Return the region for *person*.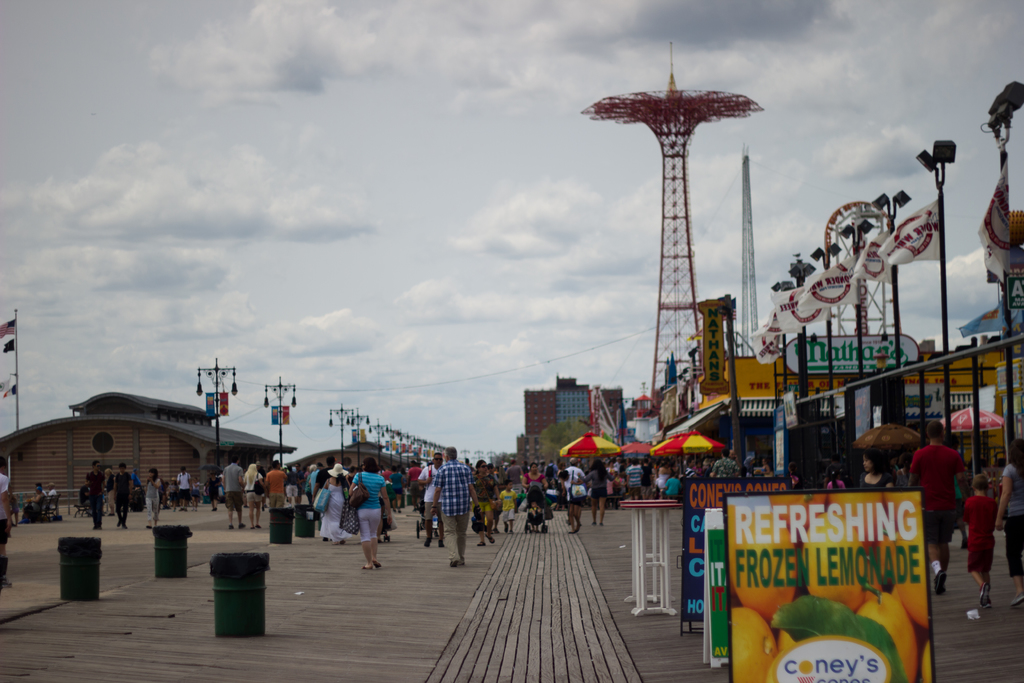
left=523, top=484, right=552, bottom=534.
